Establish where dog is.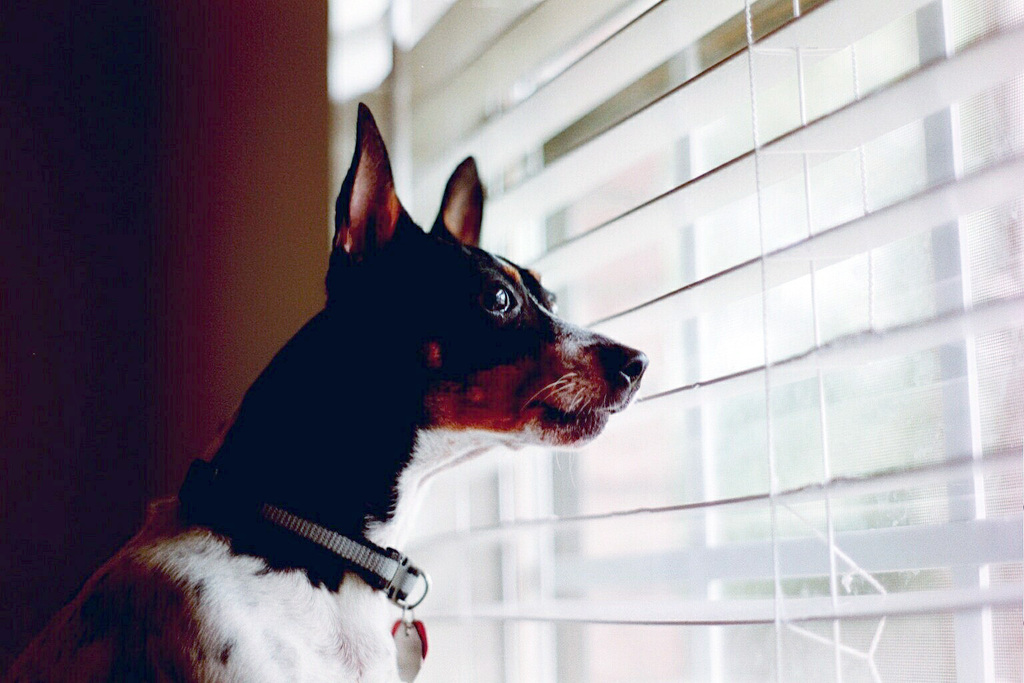
Established at left=0, top=98, right=647, bottom=682.
